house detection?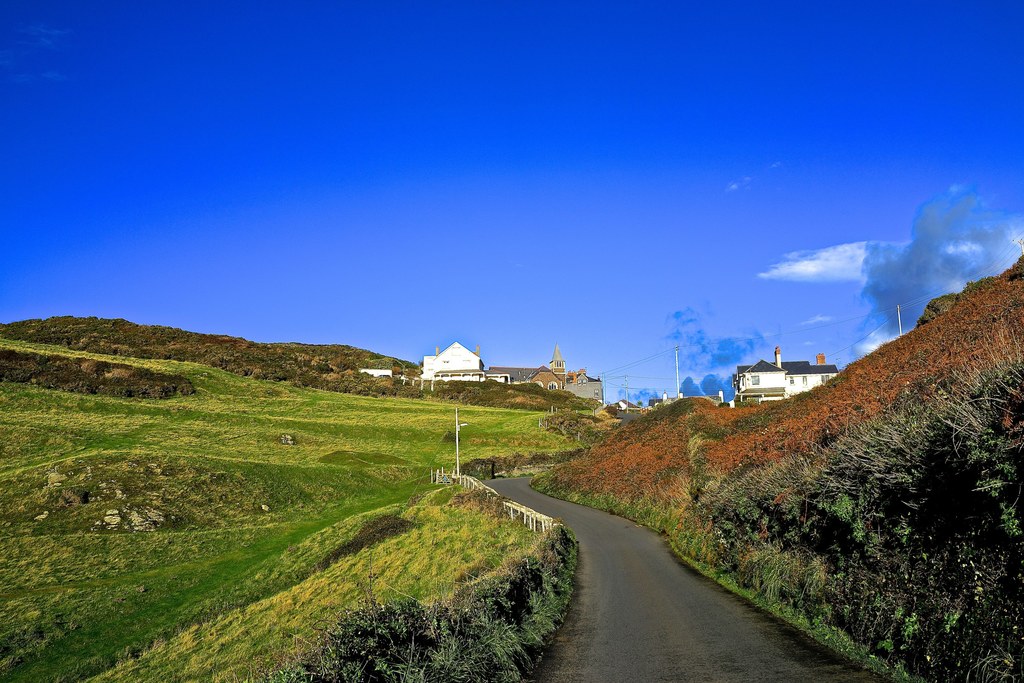
<bbox>730, 345, 846, 409</bbox>
